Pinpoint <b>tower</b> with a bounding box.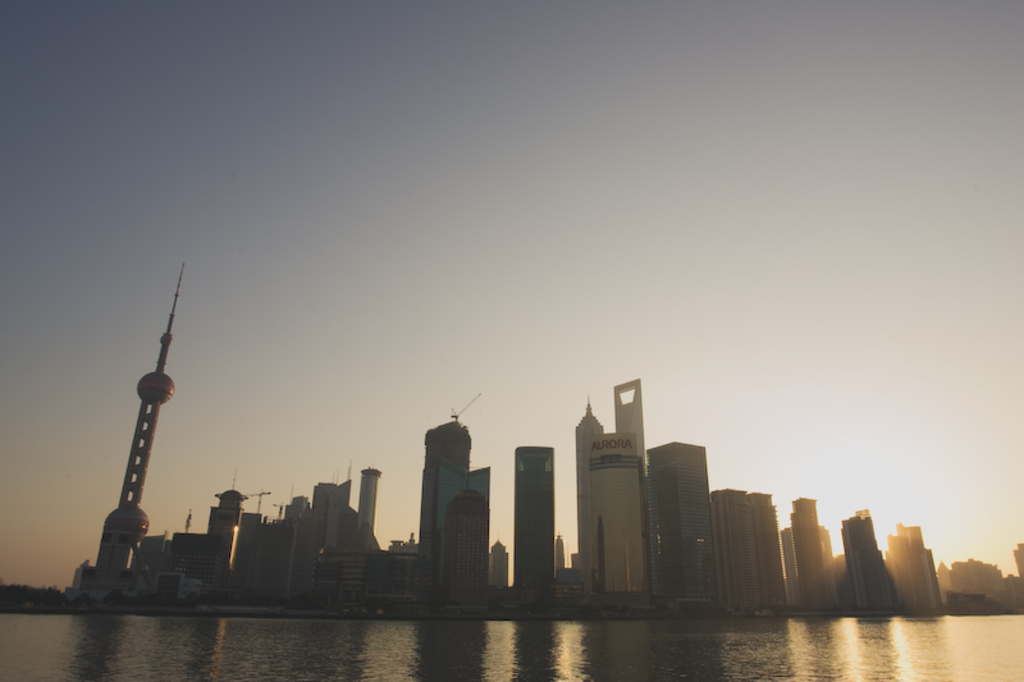
region(201, 488, 251, 586).
